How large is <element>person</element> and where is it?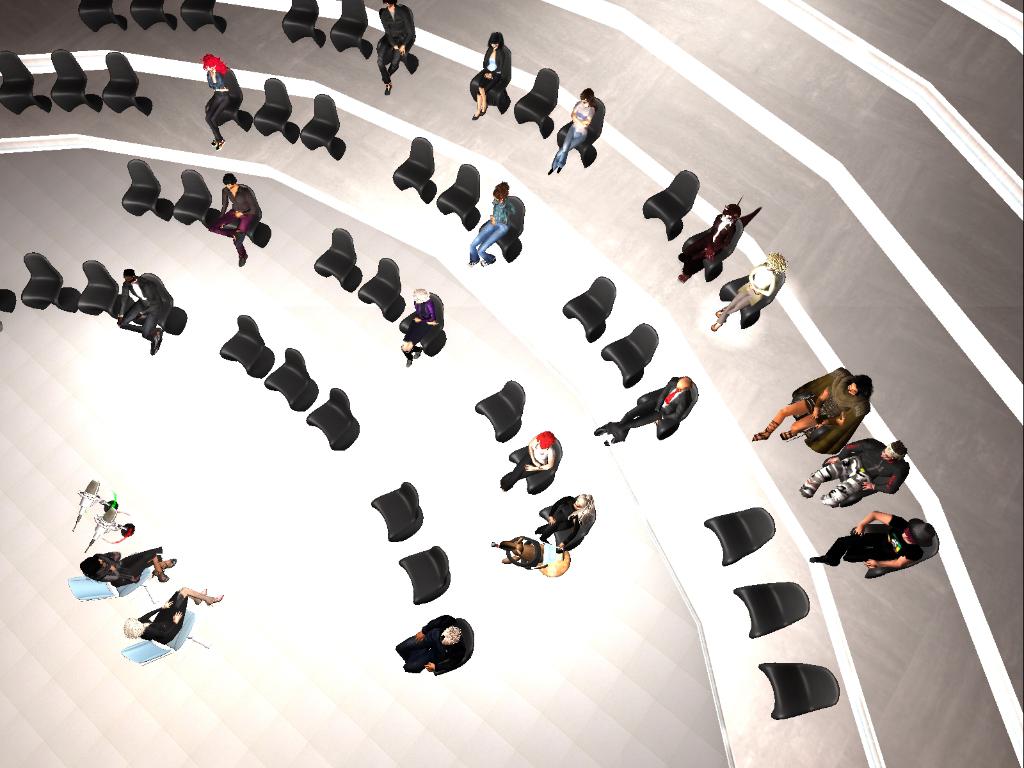
Bounding box: rect(80, 547, 177, 587).
